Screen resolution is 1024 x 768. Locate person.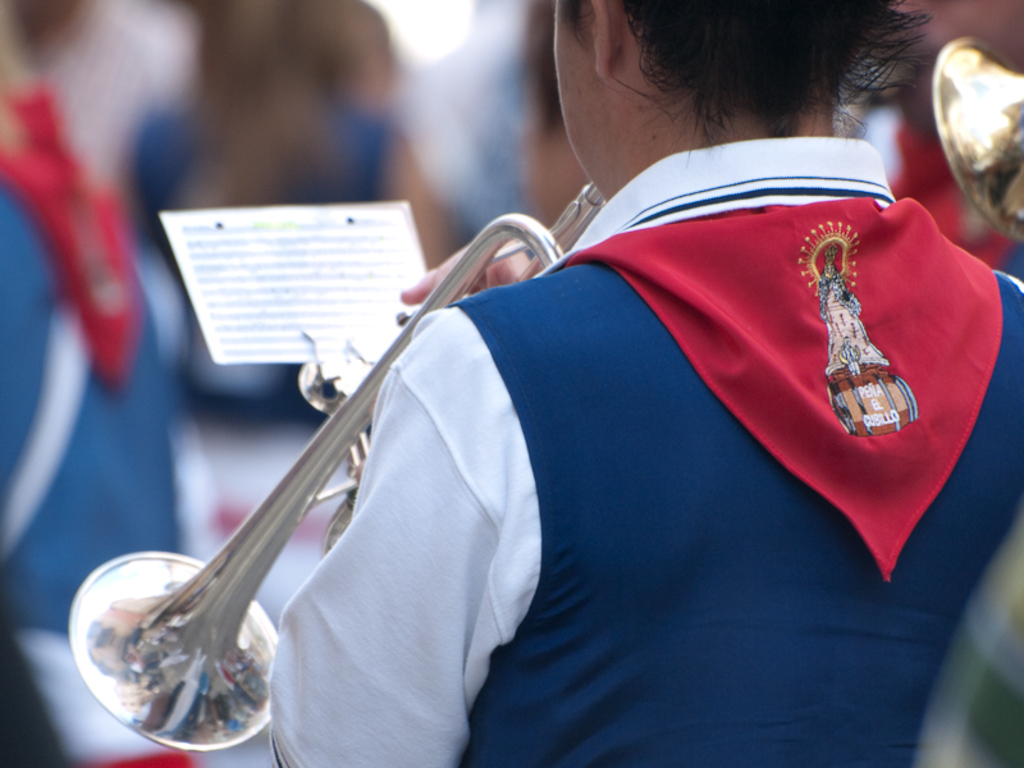
x1=141 y1=13 x2=995 y2=767.
